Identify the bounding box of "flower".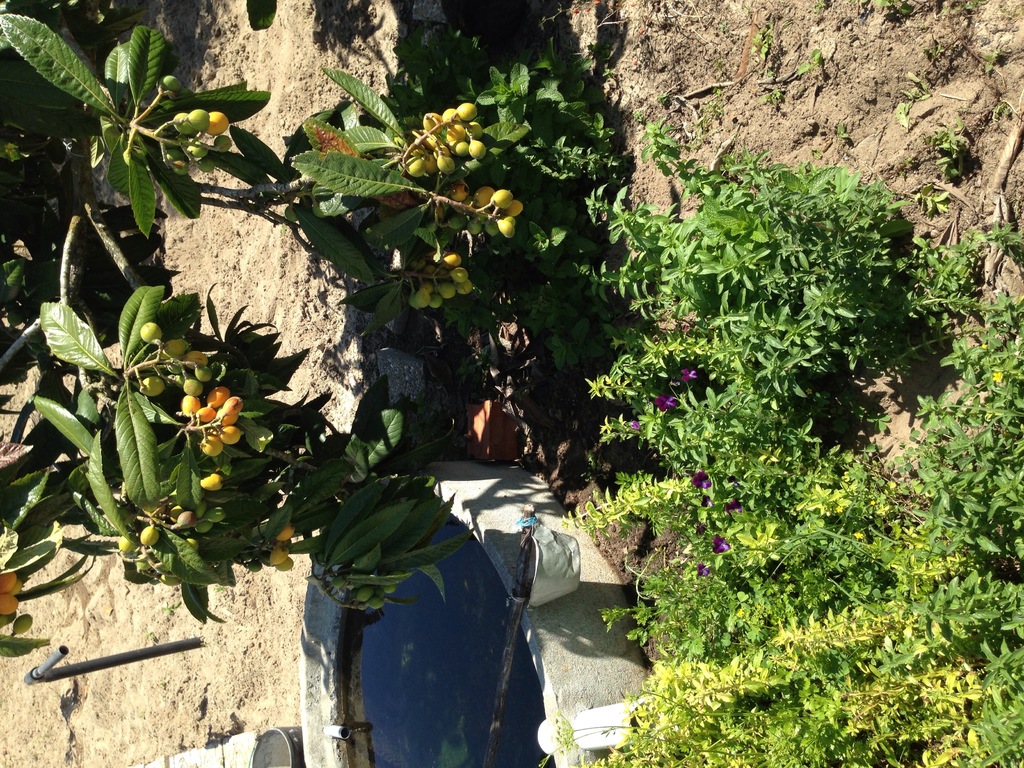
650, 396, 678, 413.
